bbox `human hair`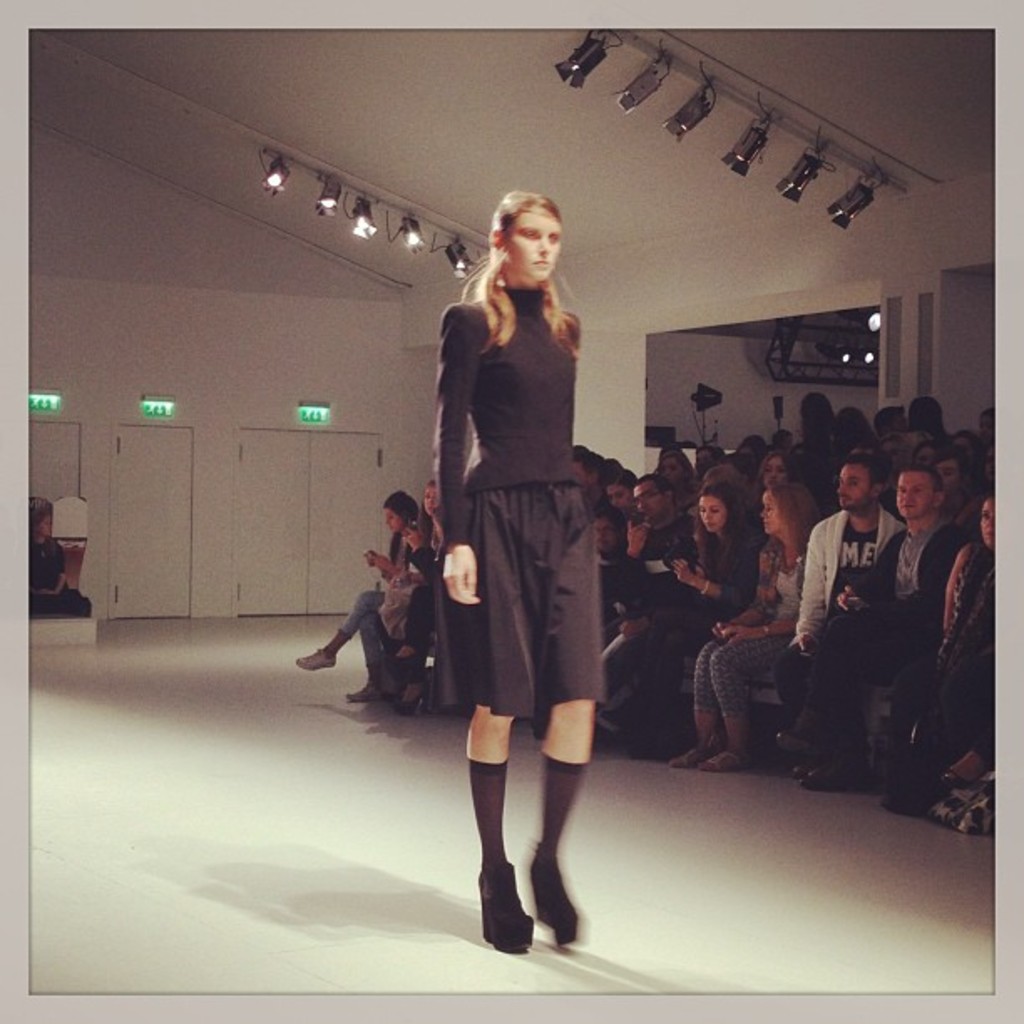
(420, 479, 437, 552)
